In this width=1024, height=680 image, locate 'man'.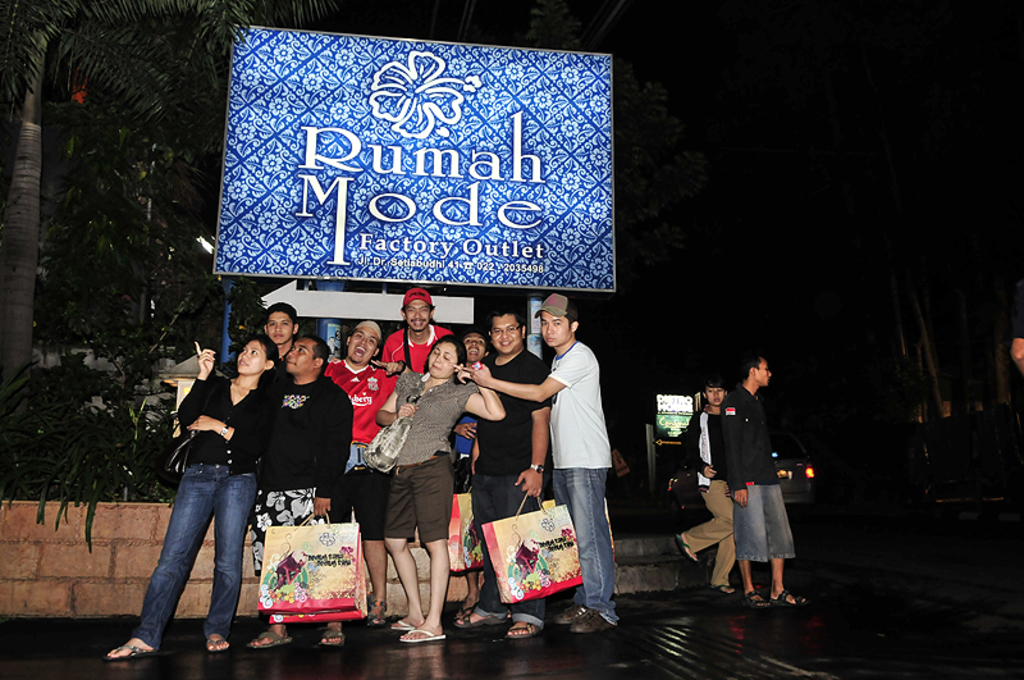
Bounding box: 694 360 804 607.
